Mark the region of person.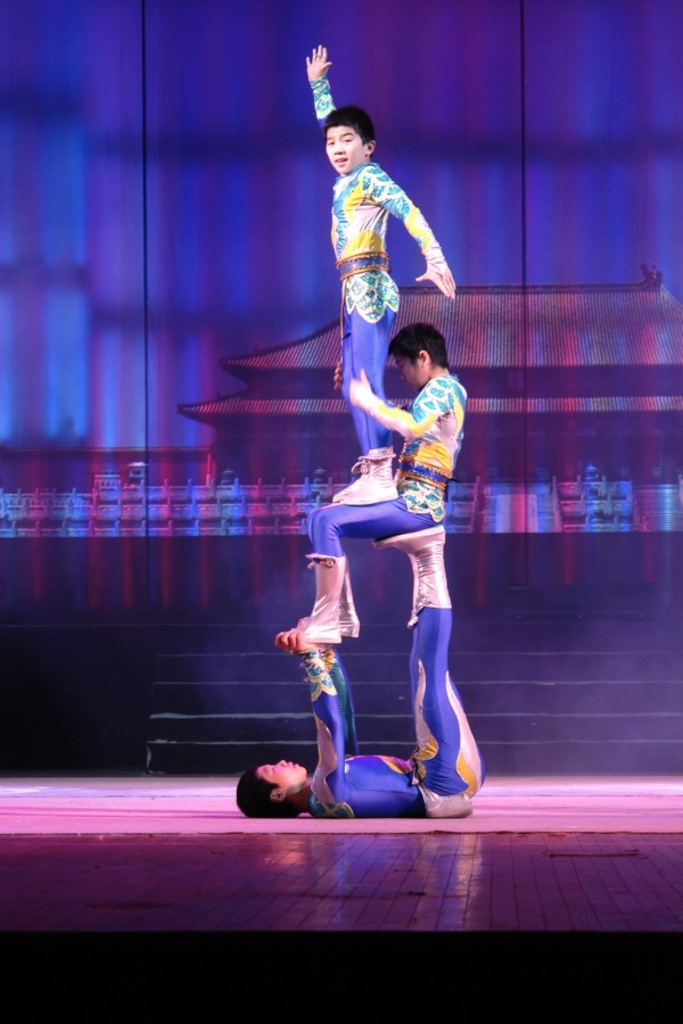
Region: {"left": 236, "top": 522, "right": 483, "bottom": 818}.
